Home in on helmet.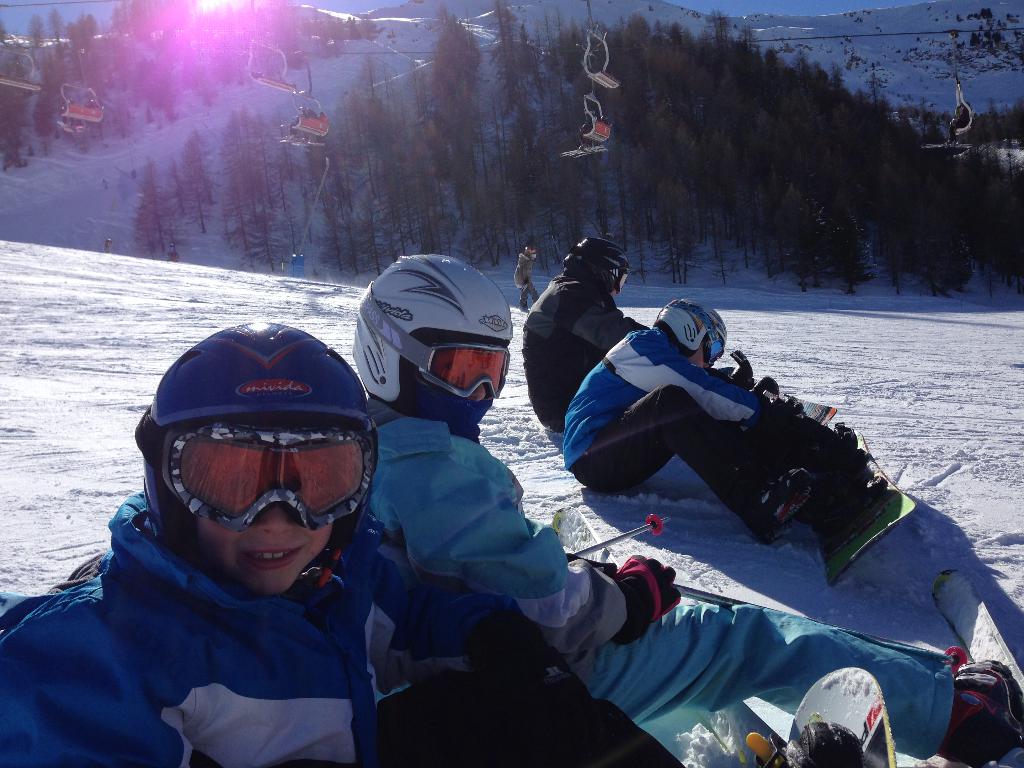
Homed in at 122,321,369,591.
